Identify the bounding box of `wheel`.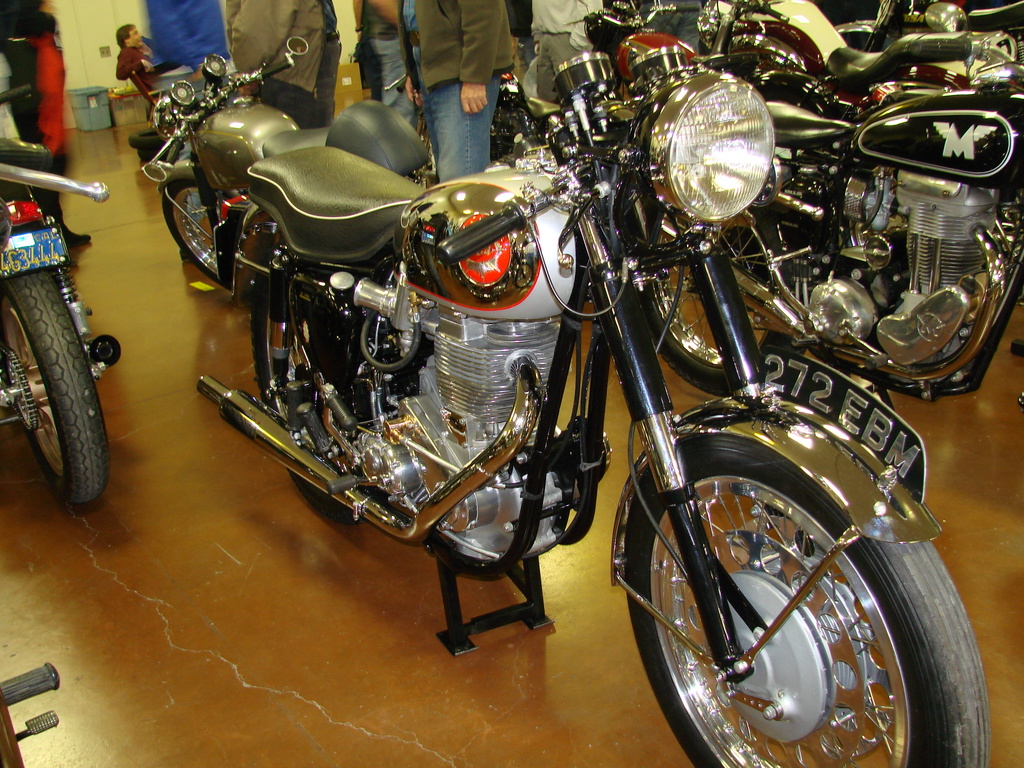
(x1=163, y1=177, x2=247, y2=291).
